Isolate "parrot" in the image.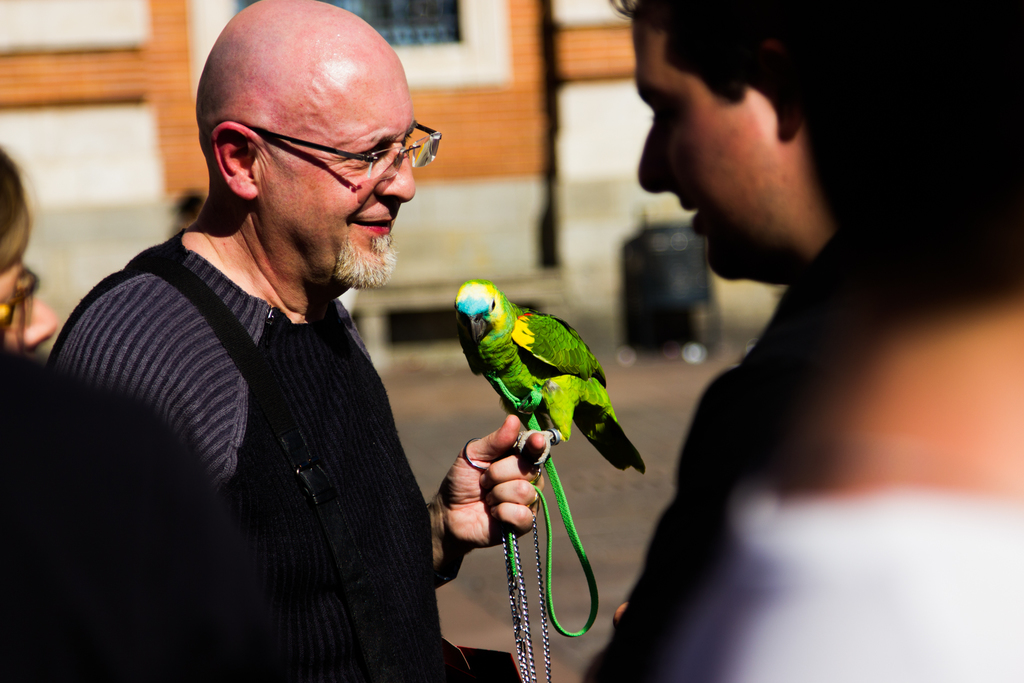
Isolated region: (x1=453, y1=277, x2=648, y2=477).
